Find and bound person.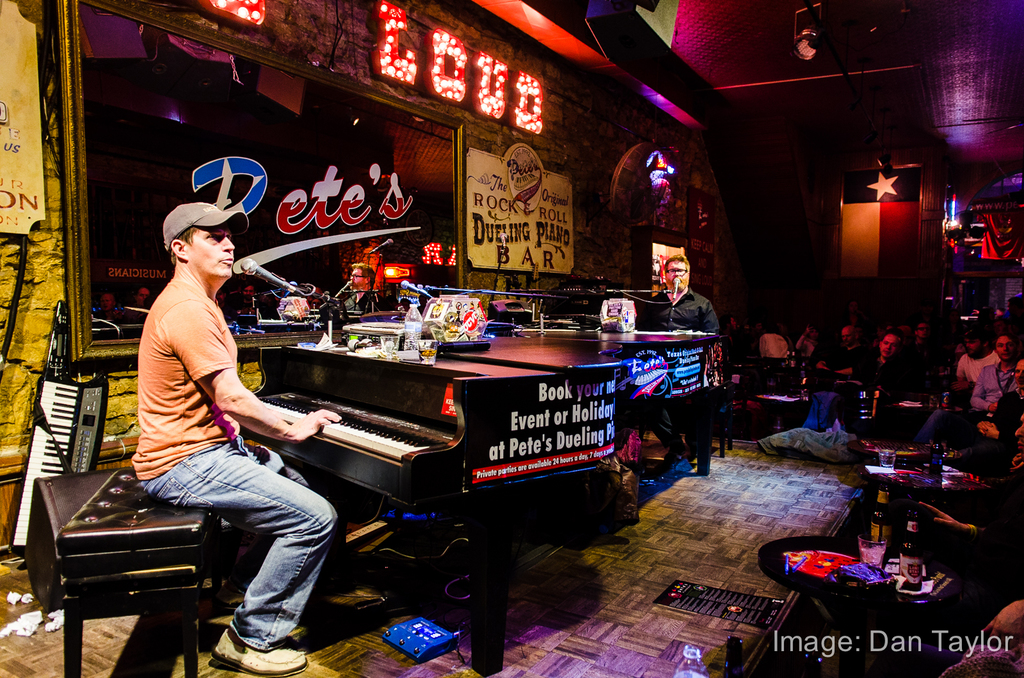
Bound: box(95, 287, 124, 343).
